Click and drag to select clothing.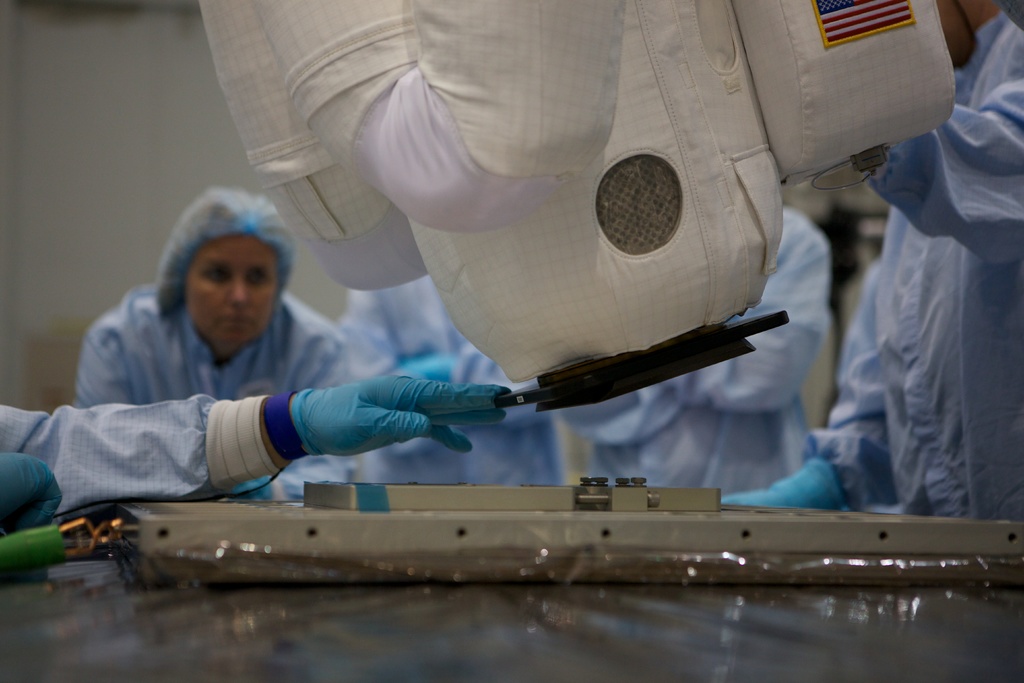
Selection: 67,281,351,498.
